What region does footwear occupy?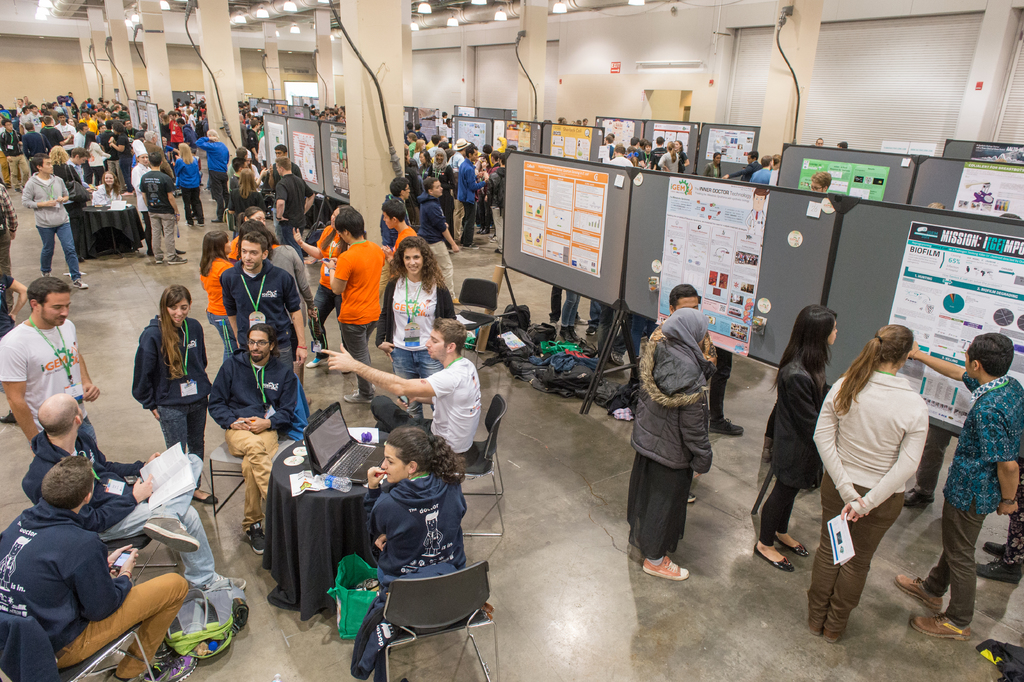
box=[174, 247, 185, 254].
